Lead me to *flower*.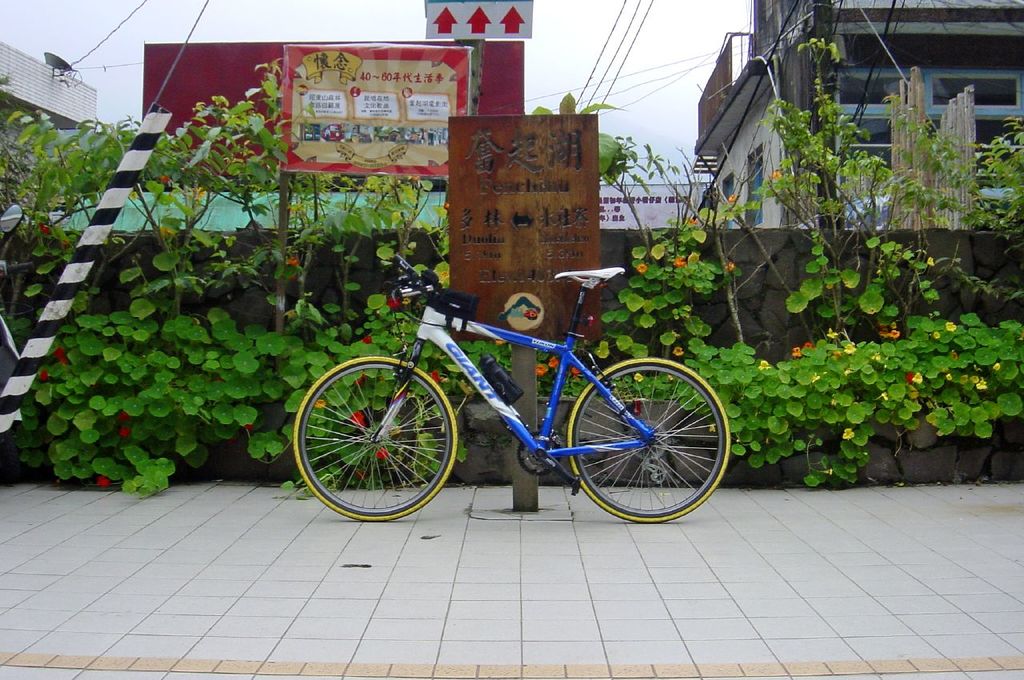
Lead to bbox=(54, 346, 69, 366).
